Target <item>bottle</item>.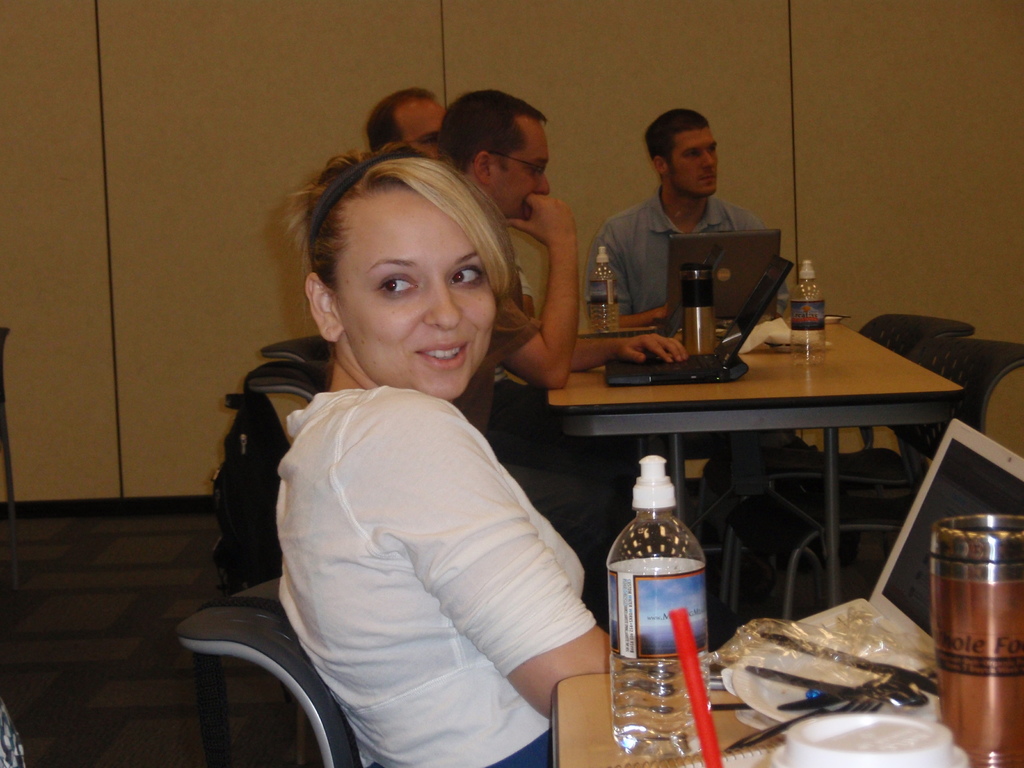
Target region: Rect(607, 457, 714, 767).
